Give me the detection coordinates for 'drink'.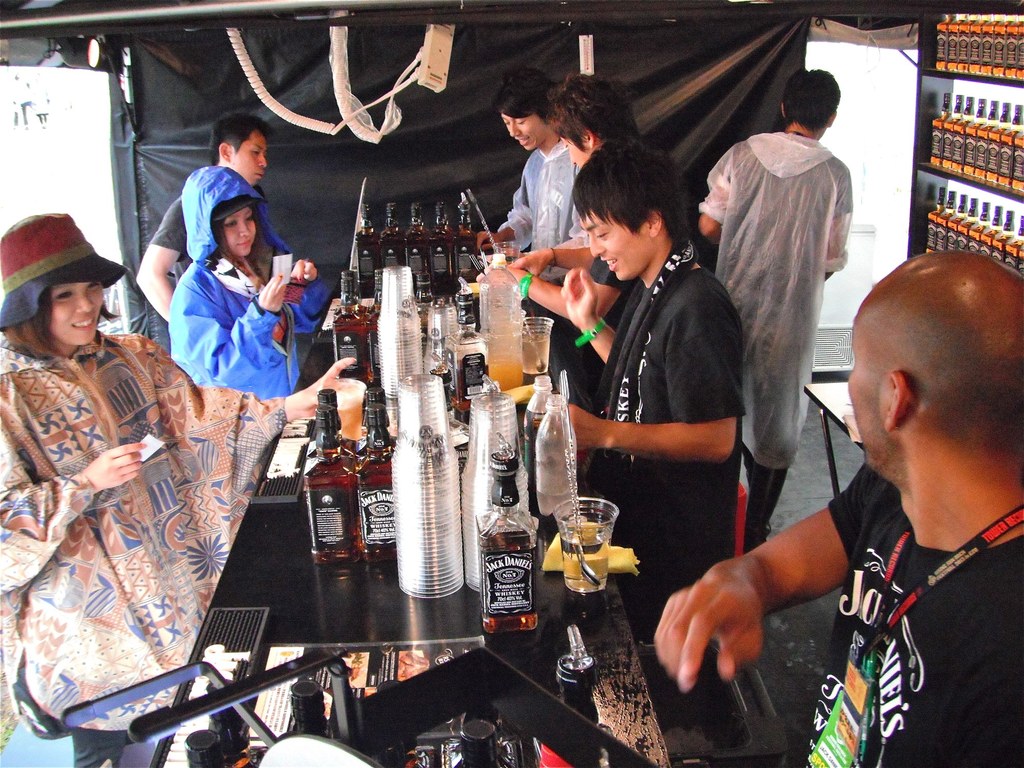
(left=355, top=226, right=382, bottom=304).
